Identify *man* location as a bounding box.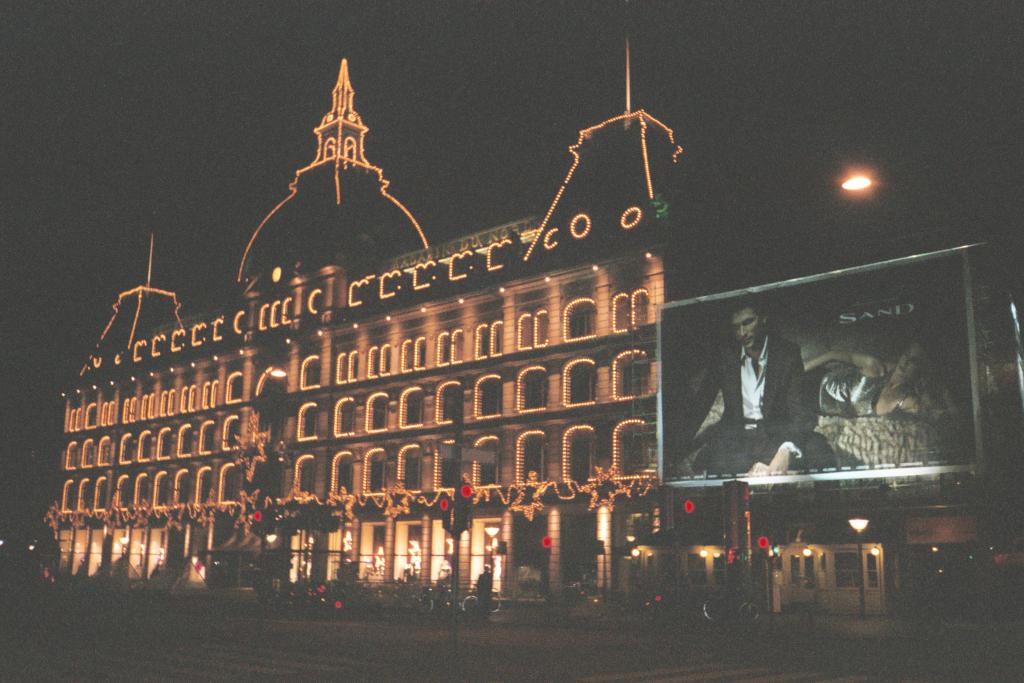
x1=665 y1=297 x2=836 y2=474.
